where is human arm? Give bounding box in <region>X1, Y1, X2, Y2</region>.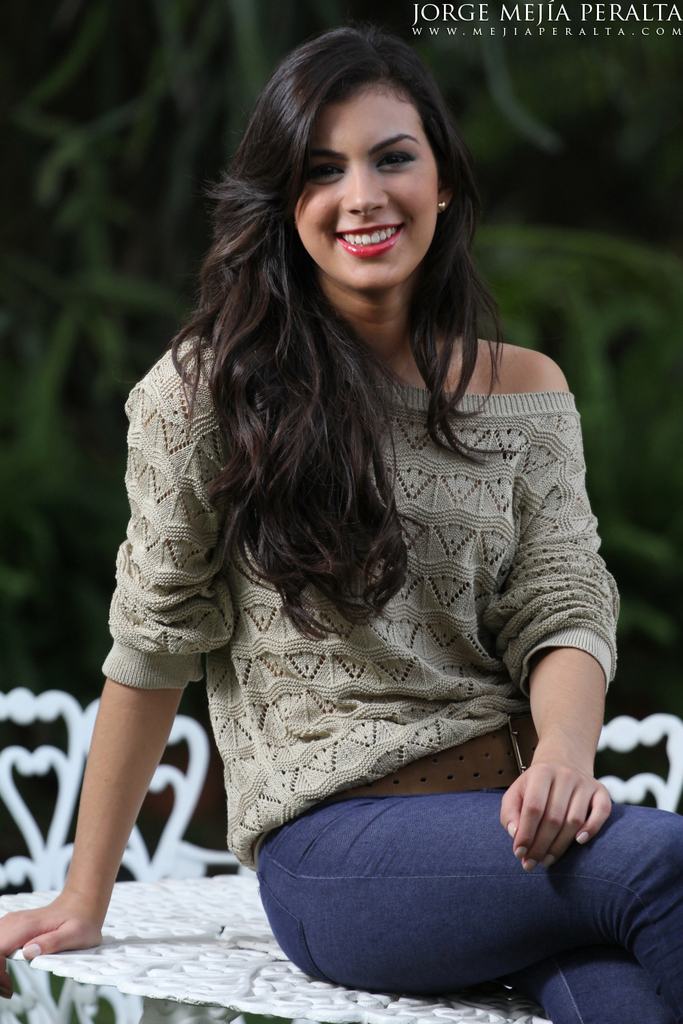
<region>48, 637, 182, 959</region>.
